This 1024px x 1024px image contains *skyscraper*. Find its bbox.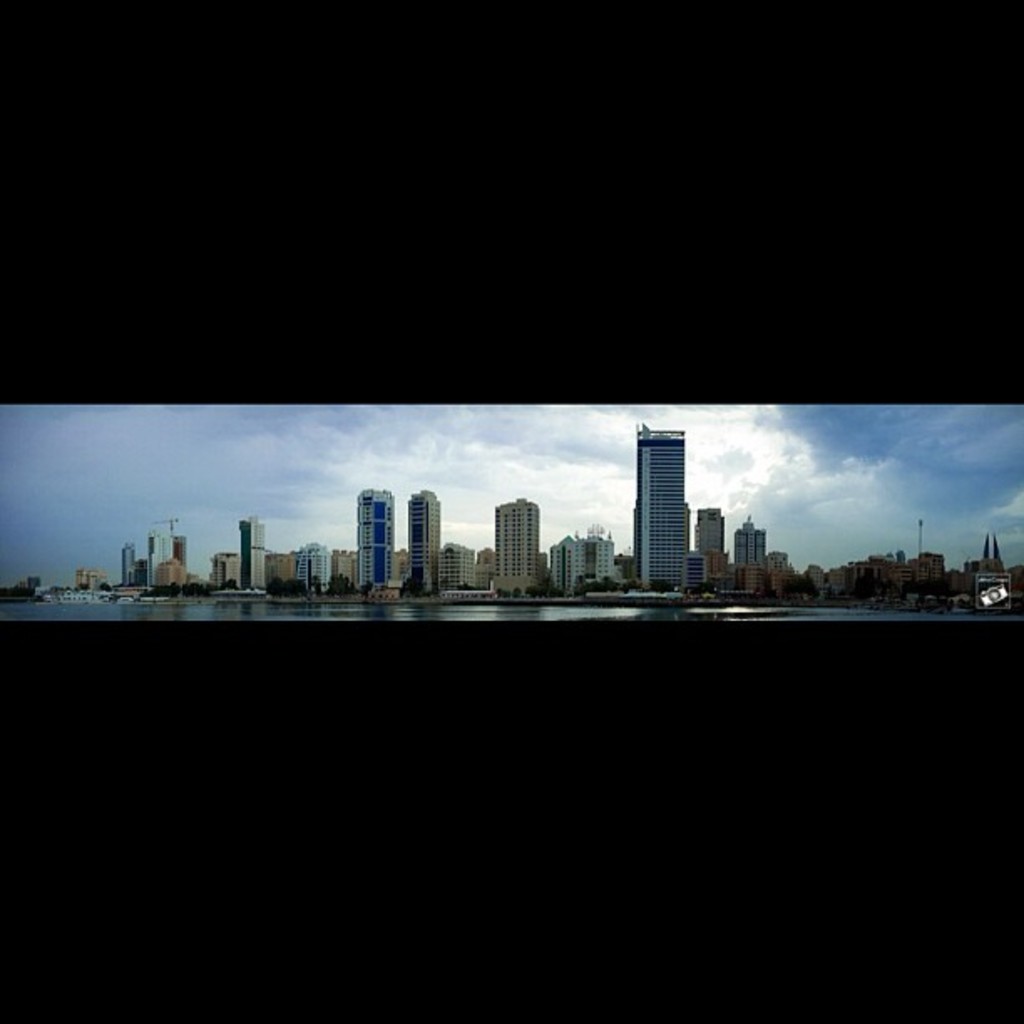
bbox=(636, 420, 691, 589).
